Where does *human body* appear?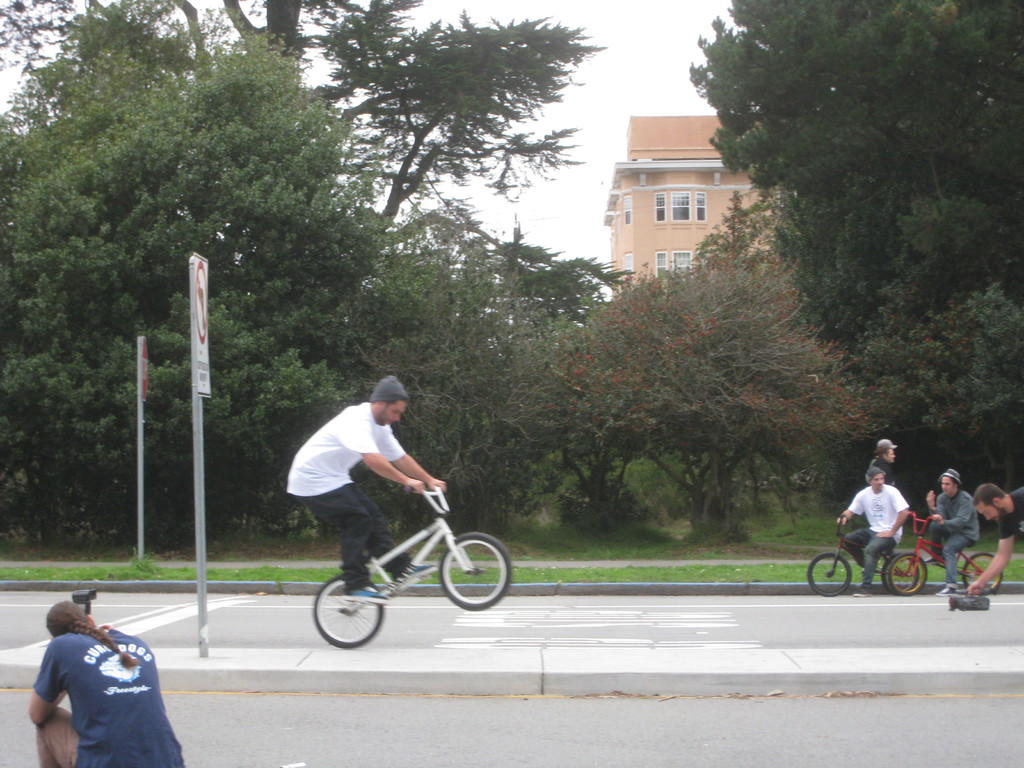
Appears at {"x1": 841, "y1": 484, "x2": 907, "y2": 595}.
